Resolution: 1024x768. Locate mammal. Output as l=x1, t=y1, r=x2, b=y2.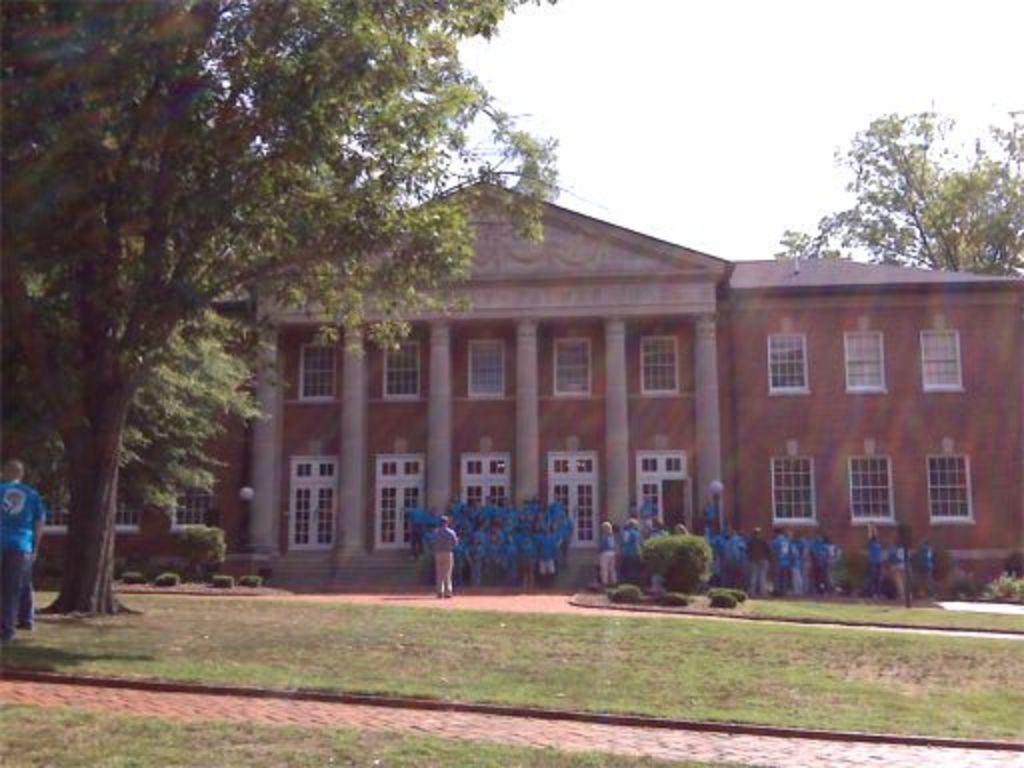
l=0, t=458, r=42, b=634.
